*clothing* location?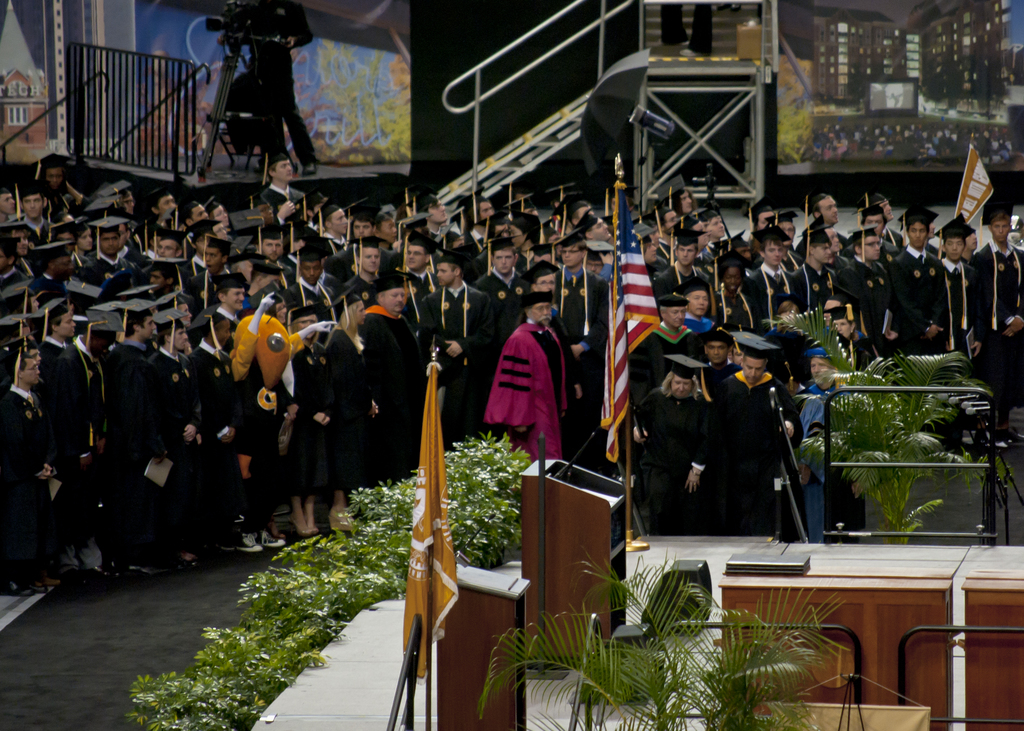
region(298, 337, 378, 504)
